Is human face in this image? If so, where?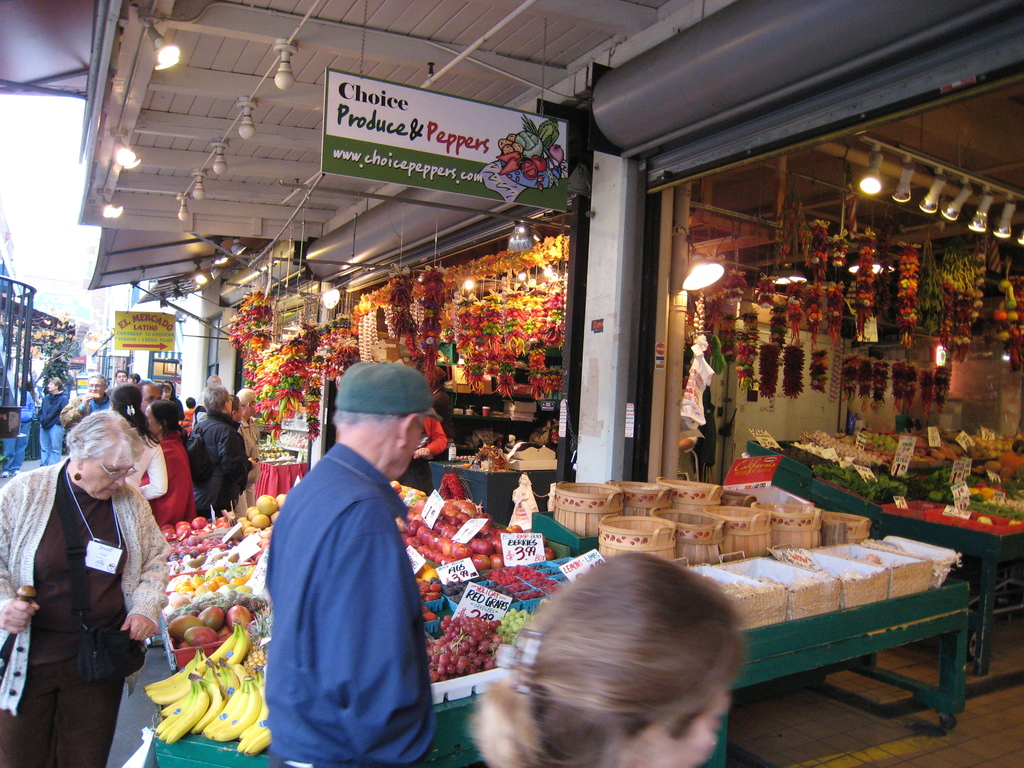
Yes, at pyautogui.locateOnScreen(114, 367, 129, 387).
